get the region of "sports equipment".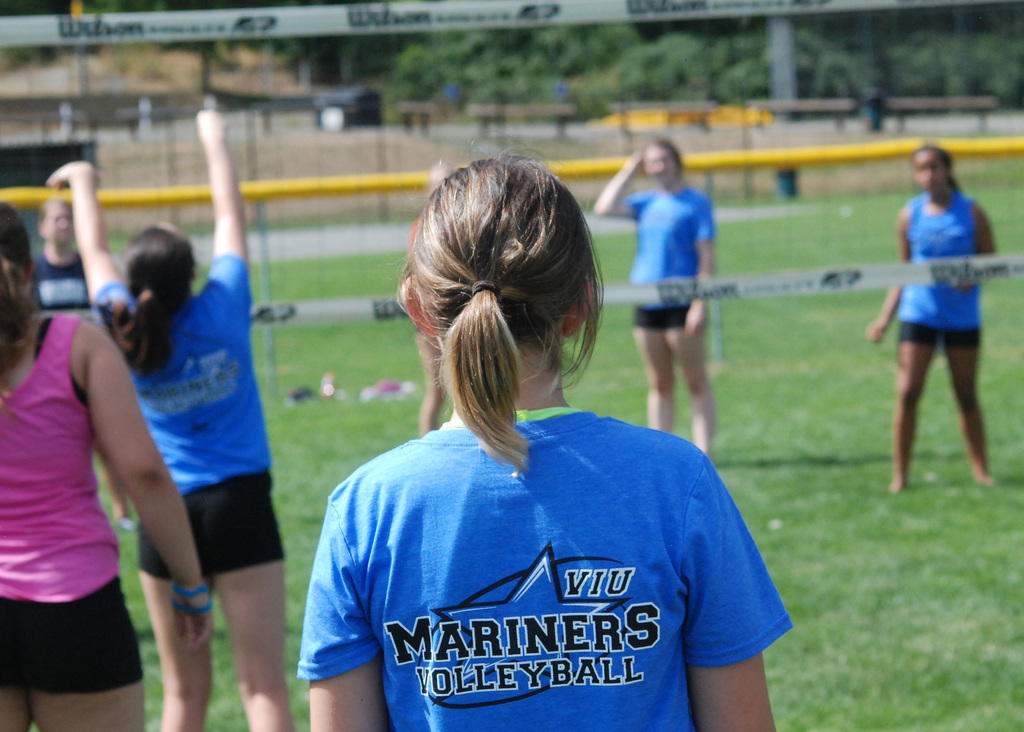
[0,134,1023,332].
